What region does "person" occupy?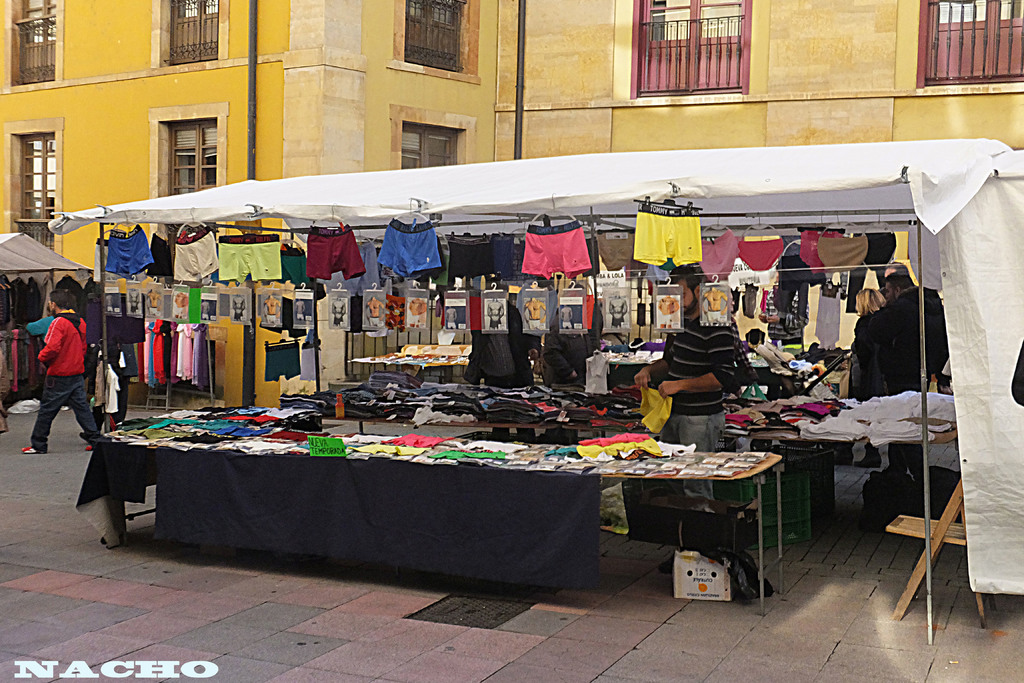
<box>173,292,191,320</box>.
